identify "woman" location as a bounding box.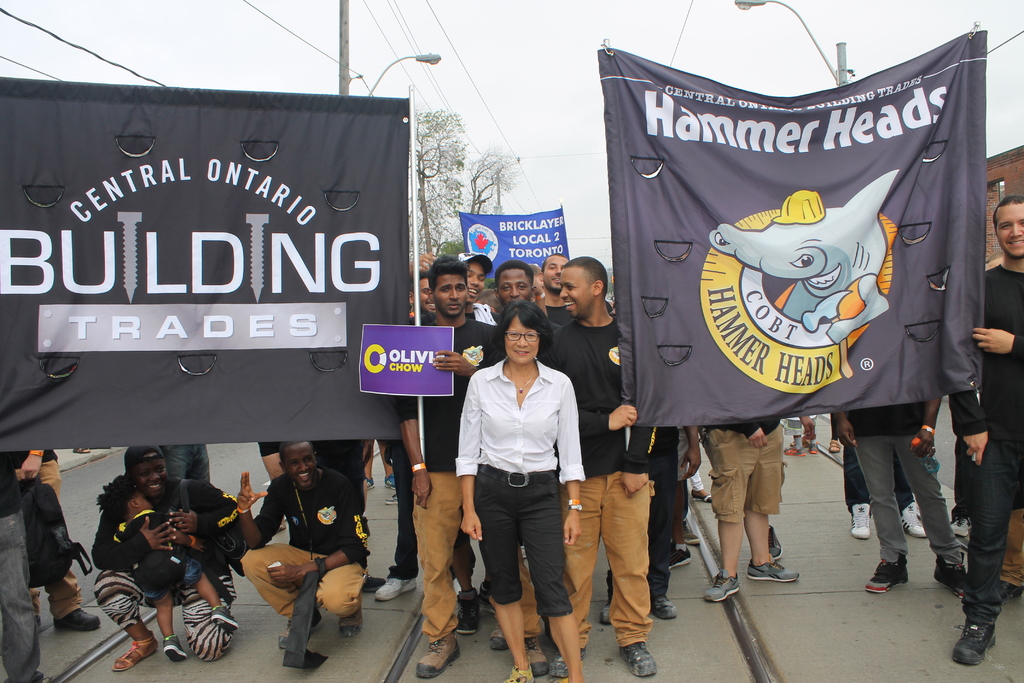
(461,293,588,665).
